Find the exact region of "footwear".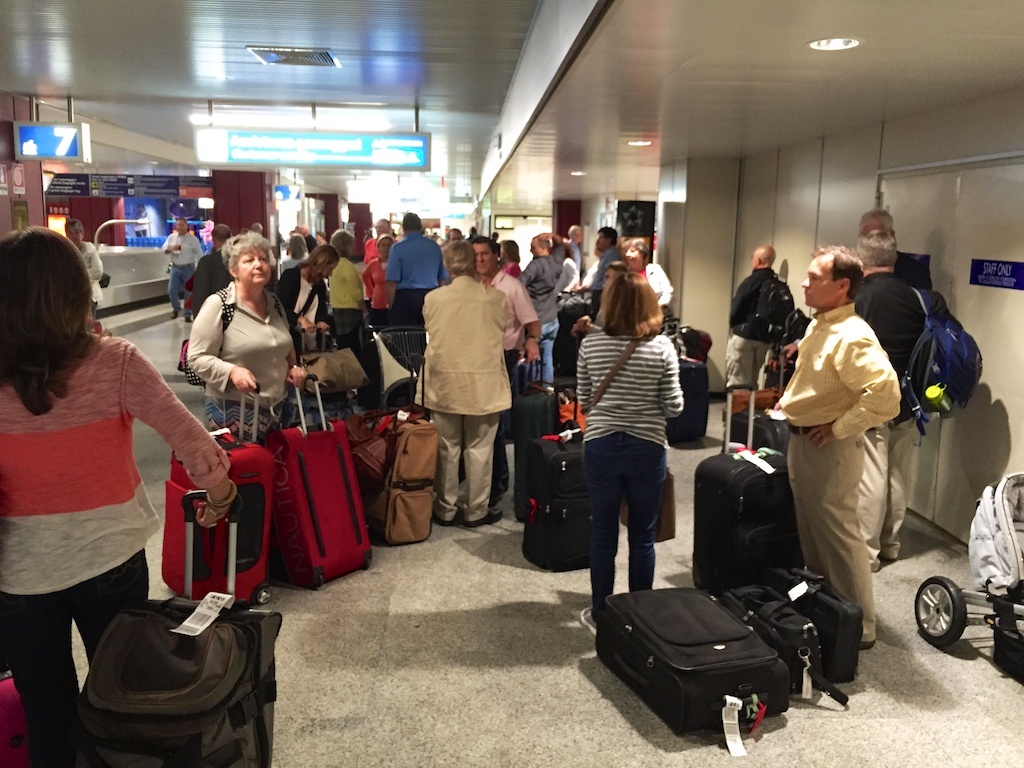
Exact region: 168 308 175 319.
